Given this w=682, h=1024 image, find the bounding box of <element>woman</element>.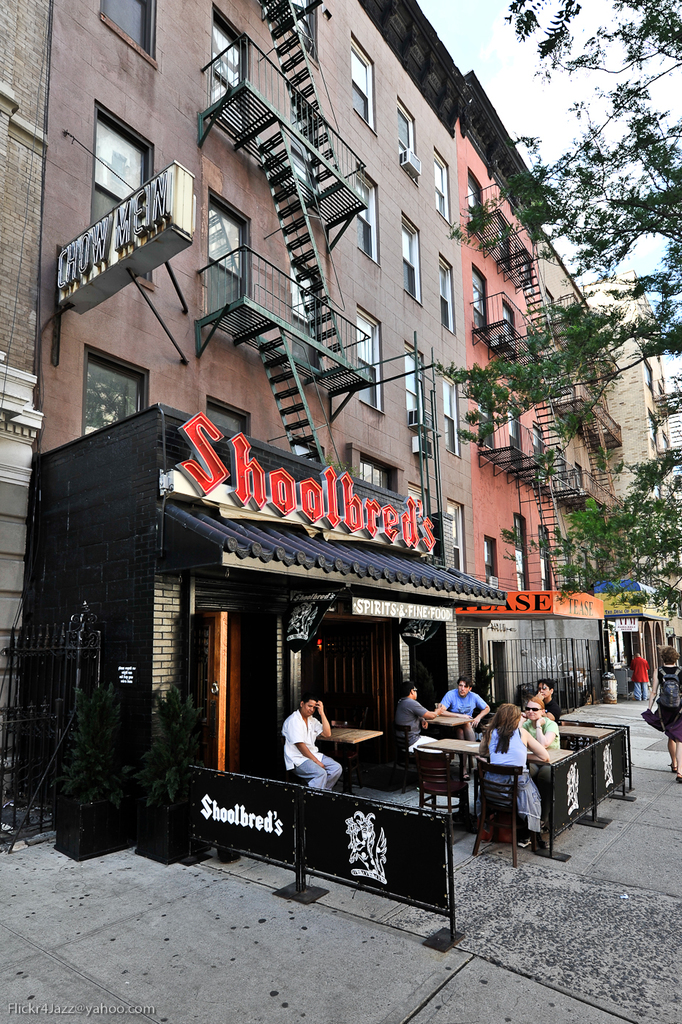
[x1=640, y1=646, x2=681, y2=785].
